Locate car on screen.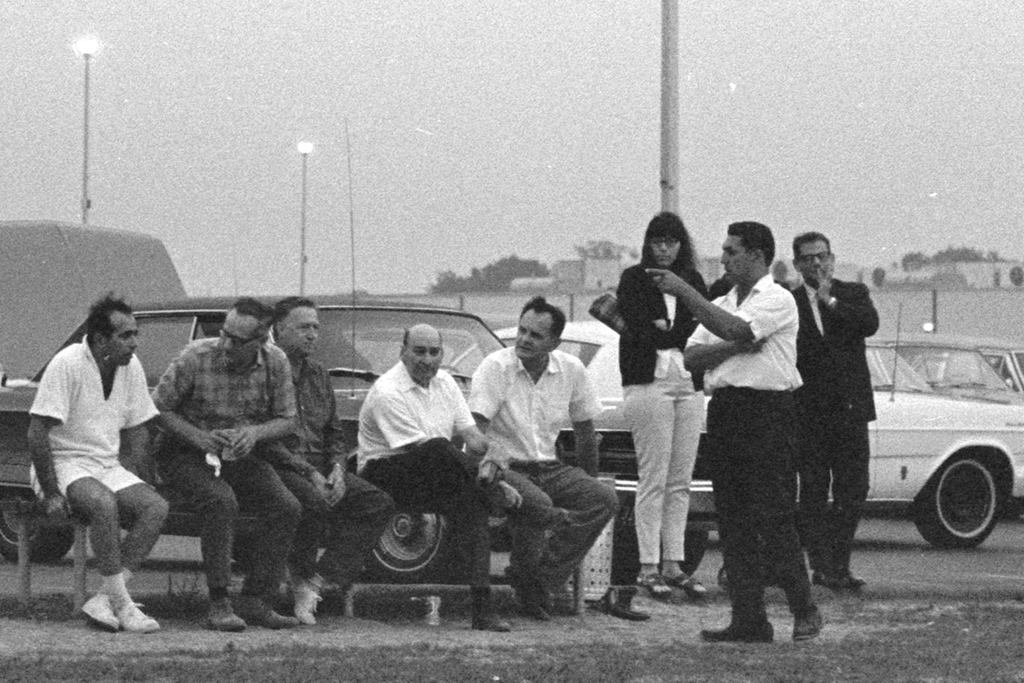
On screen at bbox(445, 319, 1023, 540).
